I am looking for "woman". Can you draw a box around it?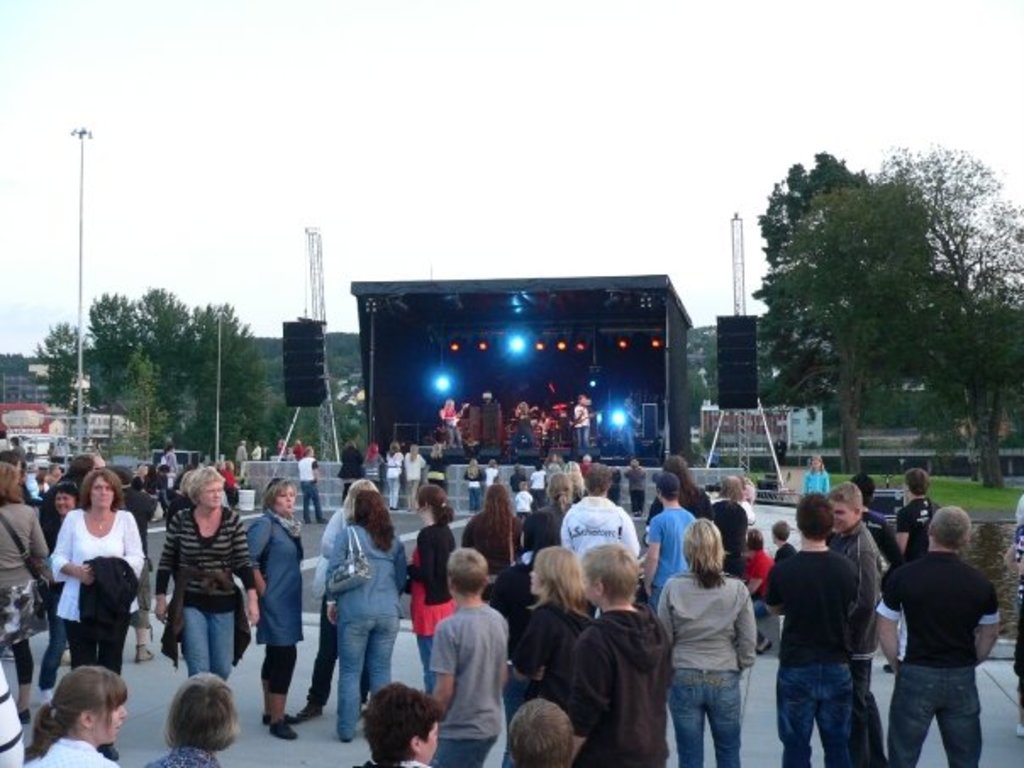
Sure, the bounding box is 424, 442, 454, 495.
